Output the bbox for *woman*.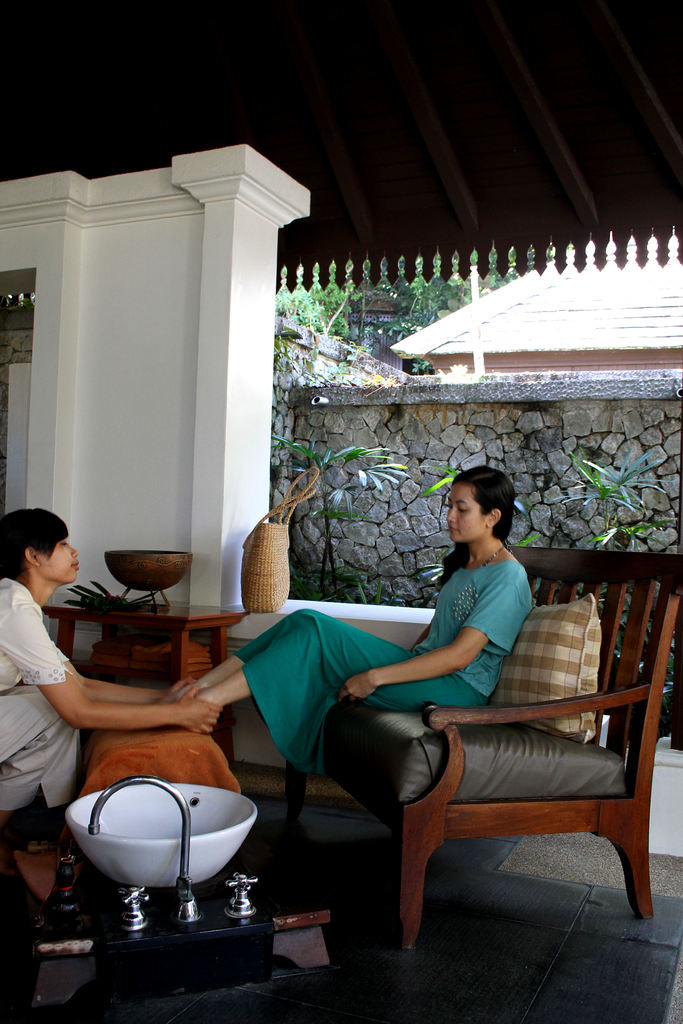
Rect(155, 465, 511, 784).
